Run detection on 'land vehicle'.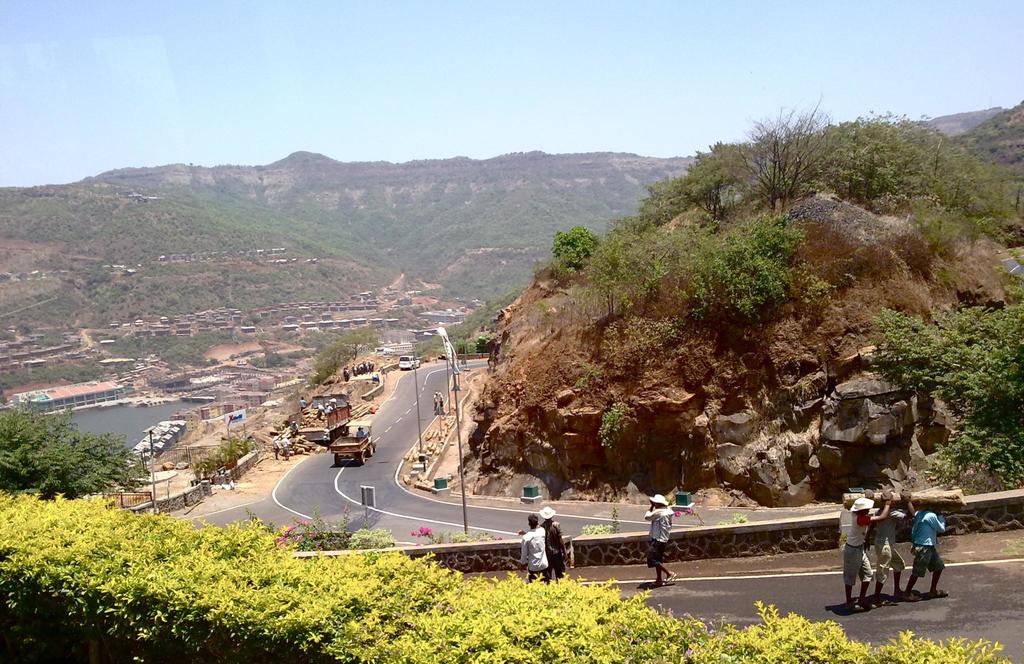
Result: pyautogui.locateOnScreen(332, 422, 375, 464).
